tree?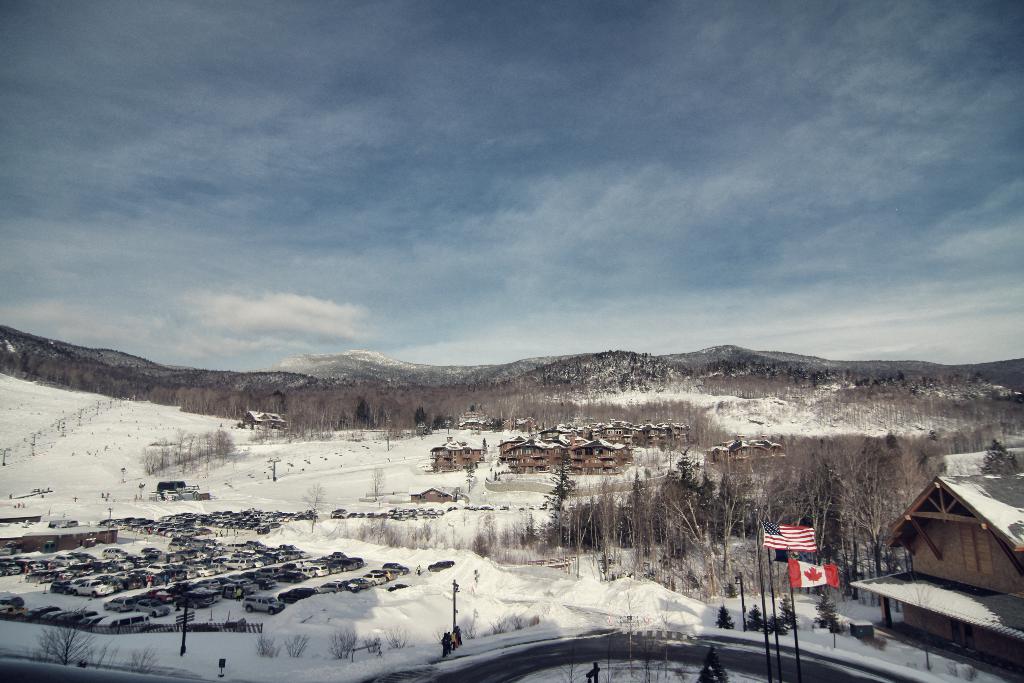
x1=543, y1=443, x2=579, y2=529
